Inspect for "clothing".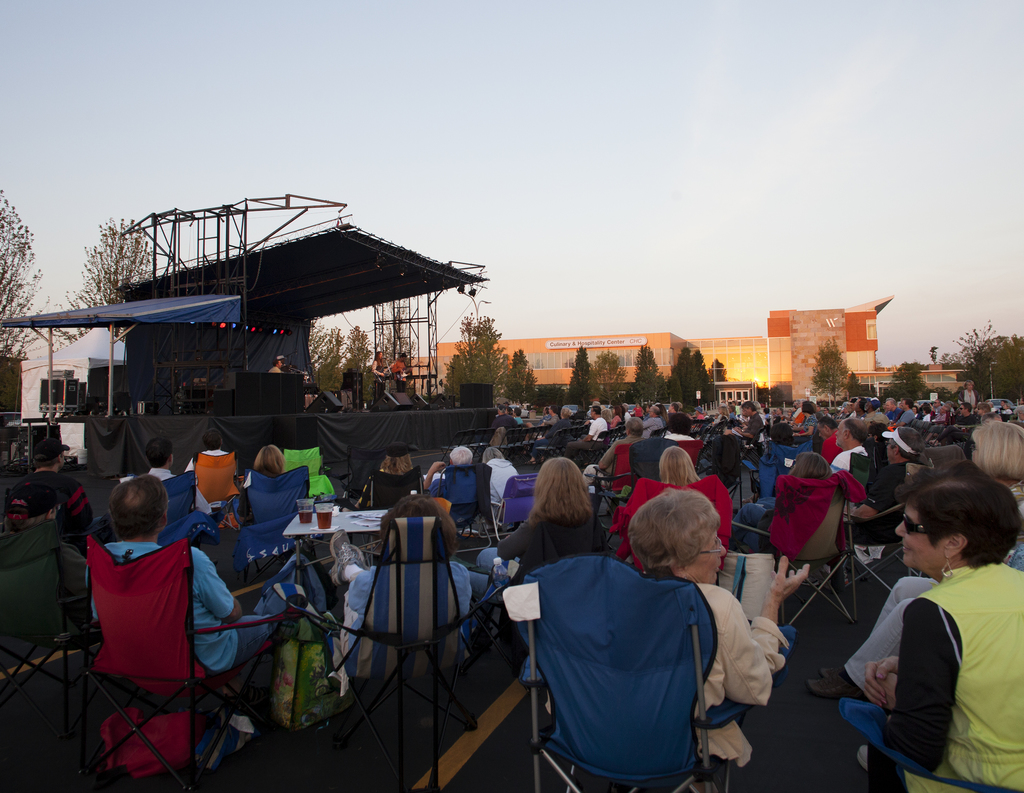
Inspection: bbox=[269, 364, 282, 374].
